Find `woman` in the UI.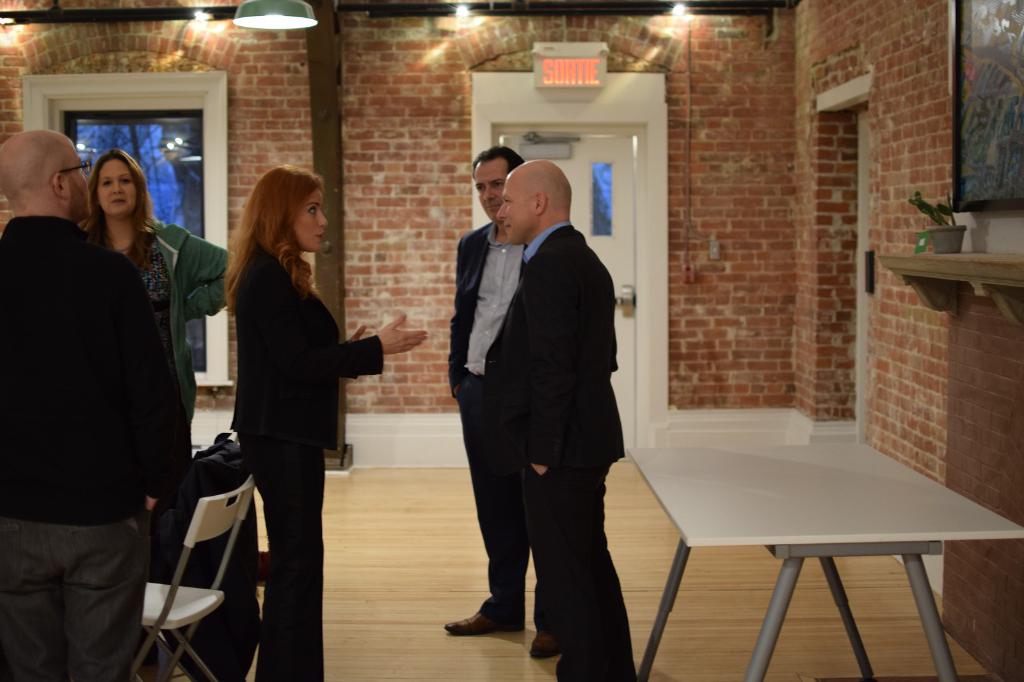
UI element at bbox=(223, 166, 435, 681).
